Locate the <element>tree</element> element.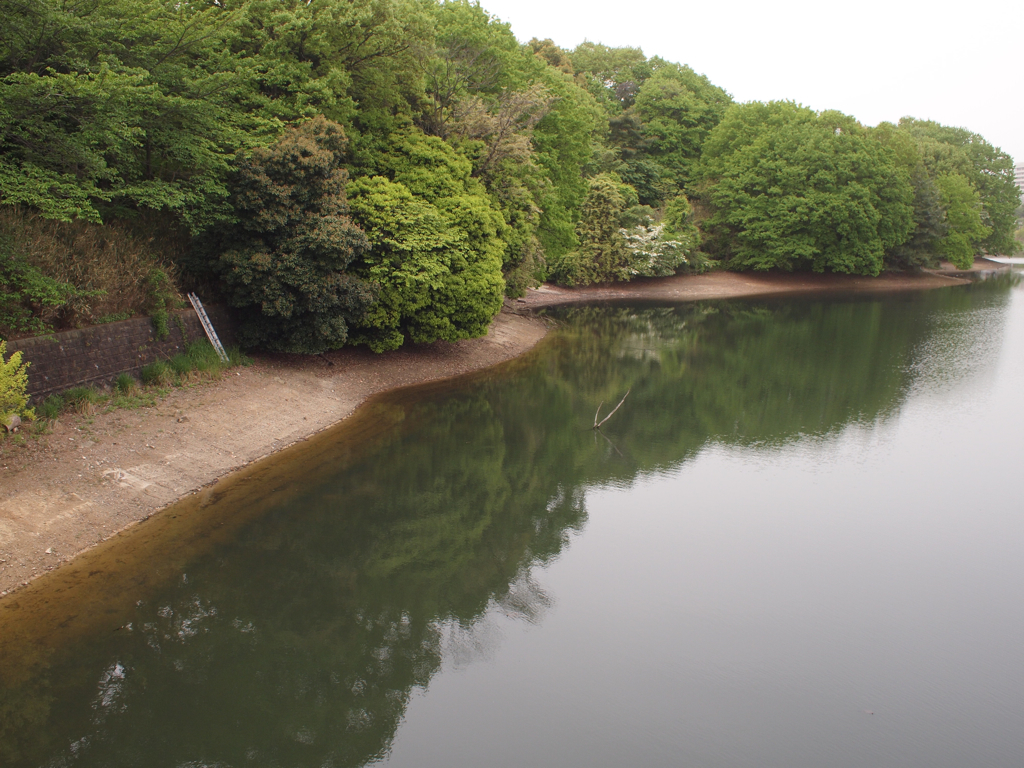
Element bbox: (558,78,1016,273).
